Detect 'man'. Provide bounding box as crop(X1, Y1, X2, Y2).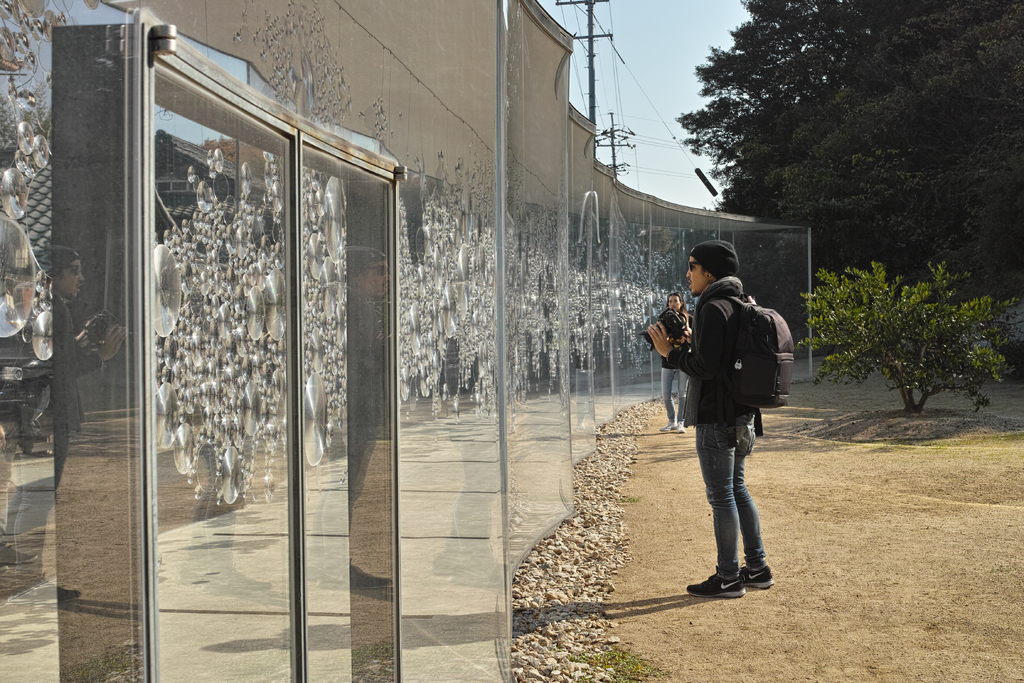
crop(671, 252, 797, 605).
